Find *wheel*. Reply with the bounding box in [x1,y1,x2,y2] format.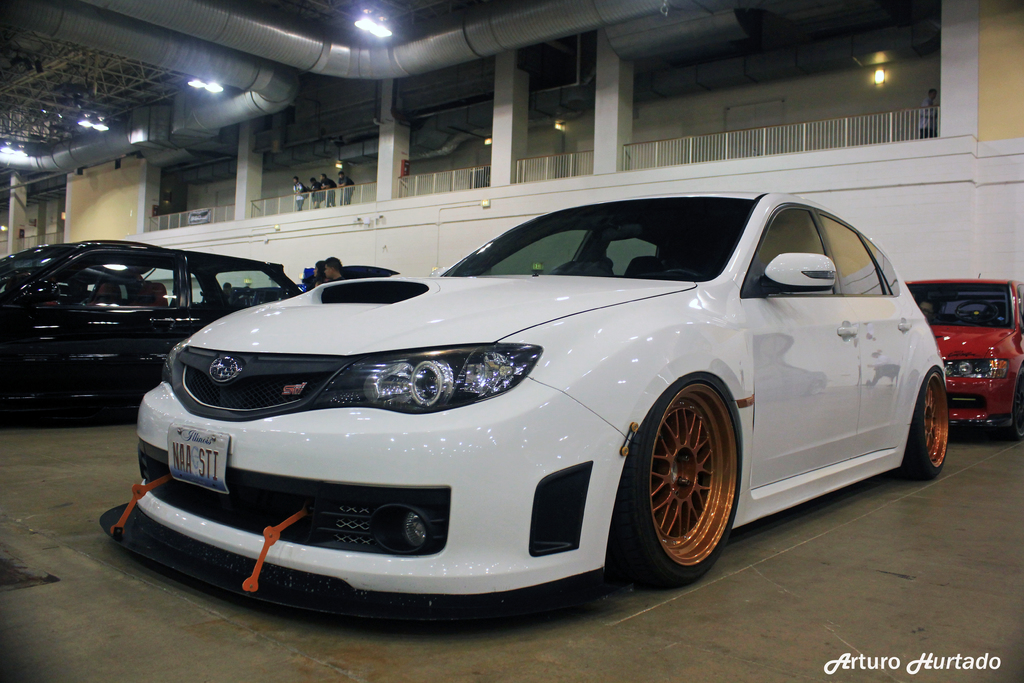
[956,299,1000,321].
